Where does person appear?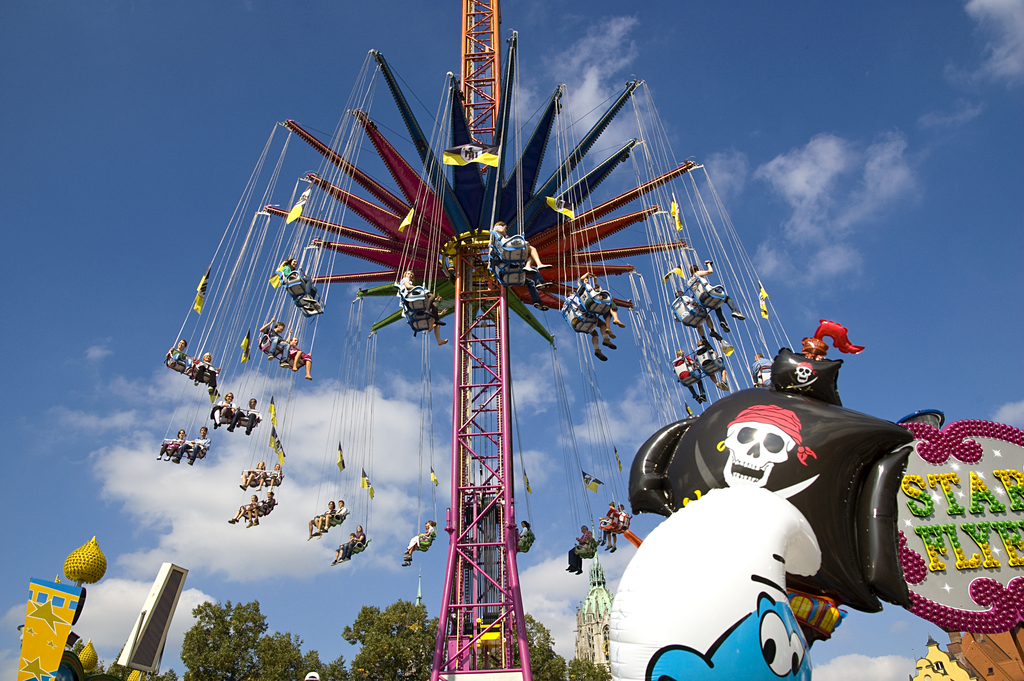
Appears at (left=331, top=533, right=356, bottom=566).
